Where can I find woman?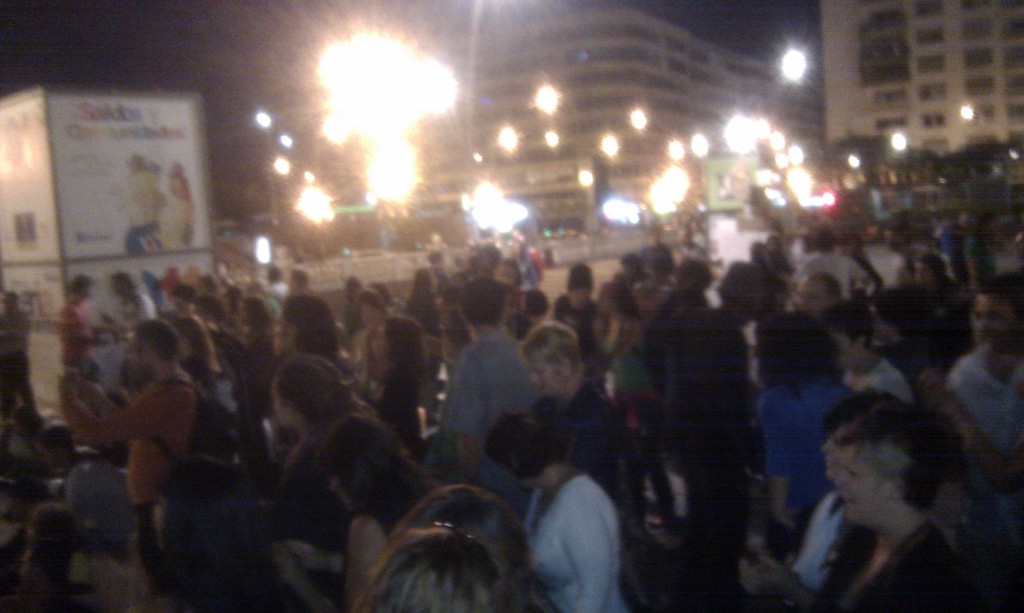
You can find it at BBox(268, 414, 440, 612).
